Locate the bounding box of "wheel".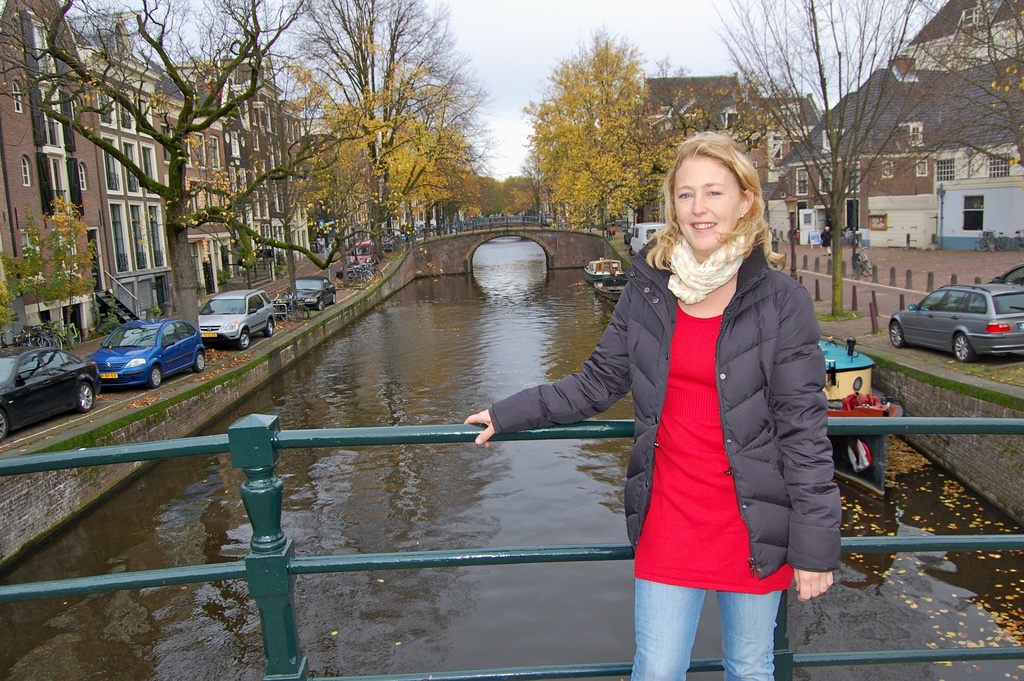
Bounding box: [45,332,62,347].
